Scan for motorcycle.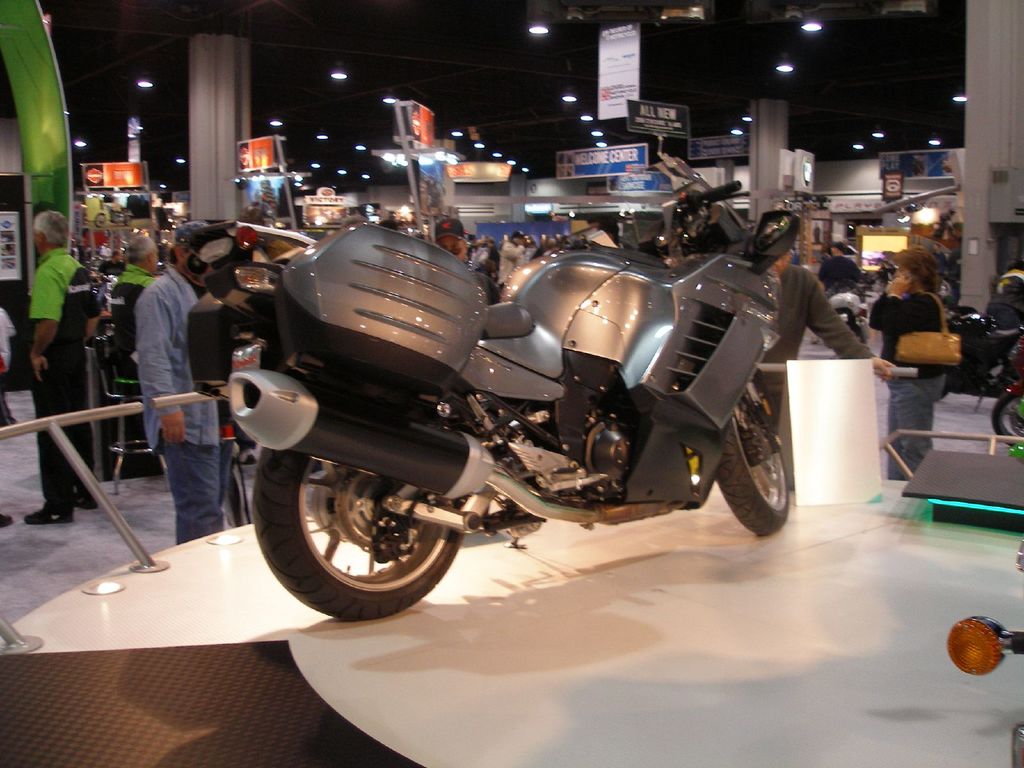
Scan result: (left=824, top=280, right=882, bottom=339).
